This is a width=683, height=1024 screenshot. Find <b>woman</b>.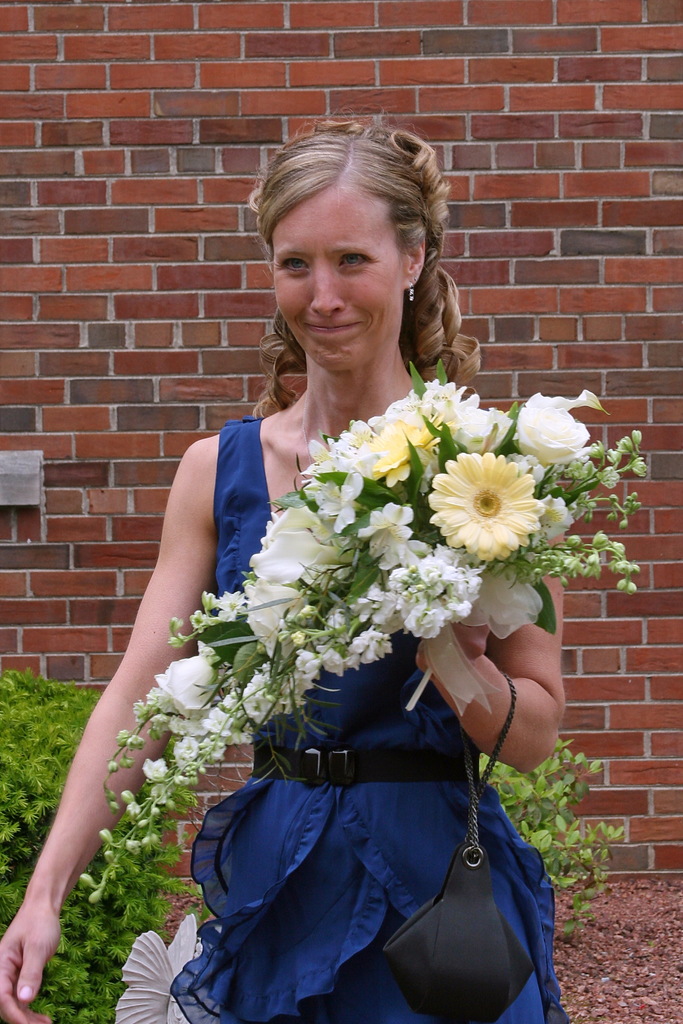
Bounding box: bbox(0, 116, 568, 1023).
